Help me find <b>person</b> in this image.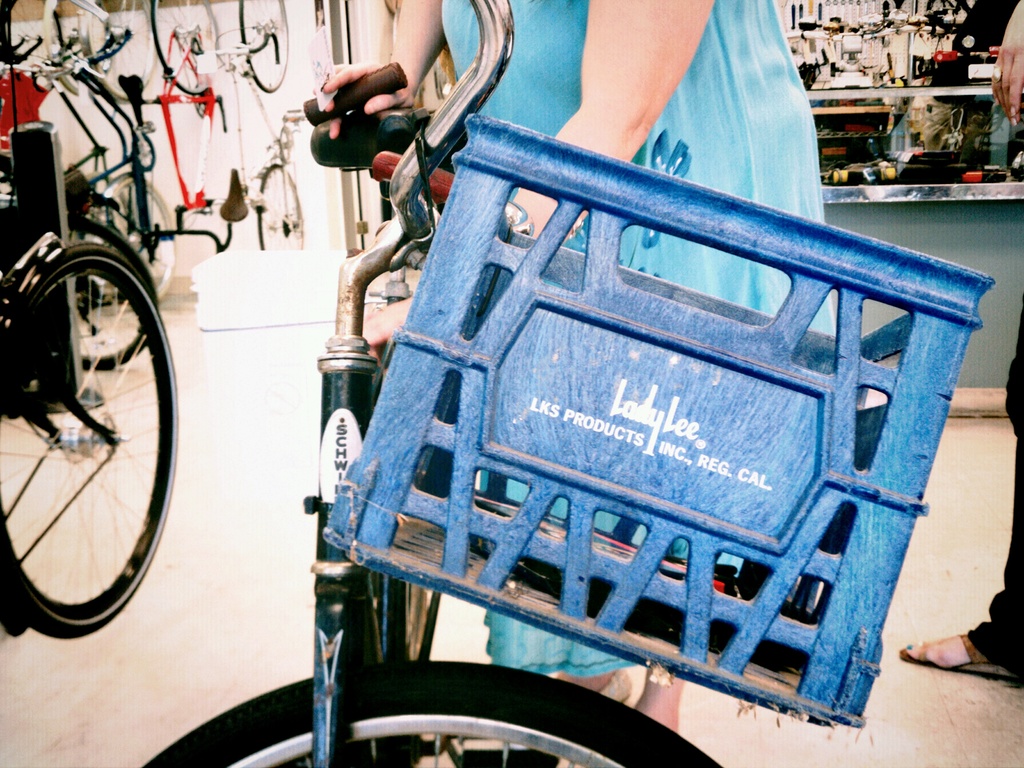
Found it: bbox(897, 0, 1023, 685).
